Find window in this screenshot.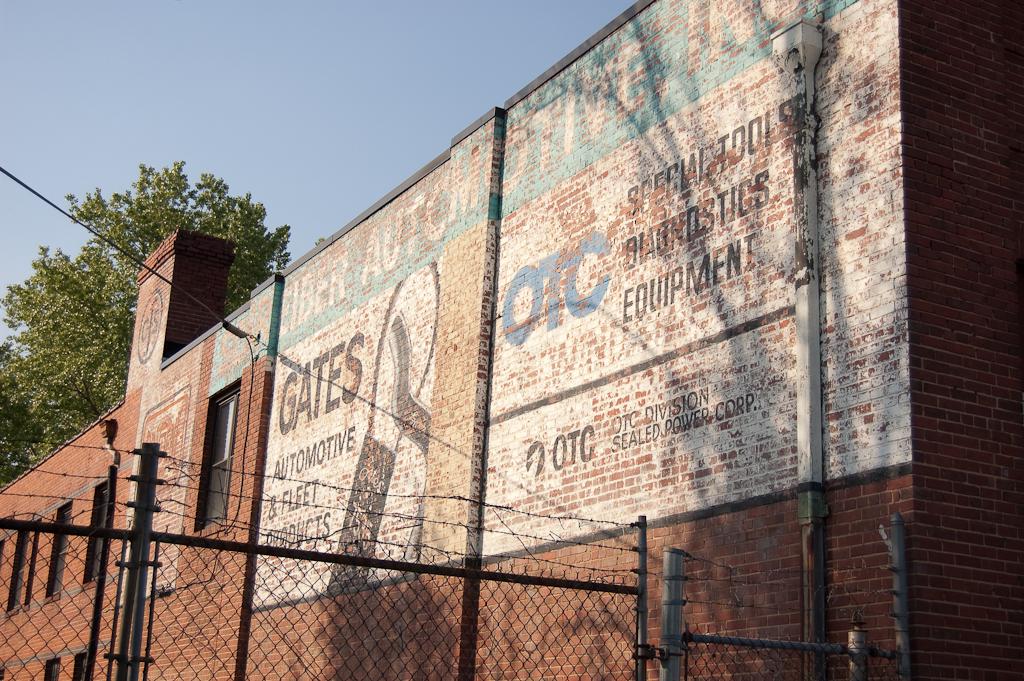
The bounding box for window is crop(193, 387, 240, 529).
